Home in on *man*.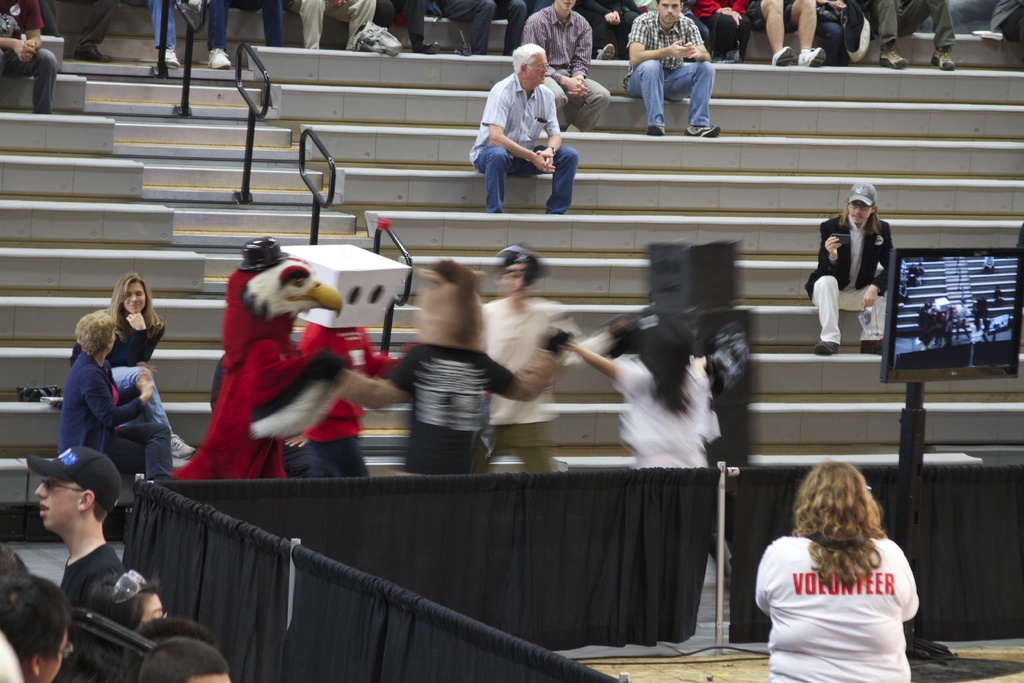
Homed in at 618, 0, 721, 135.
